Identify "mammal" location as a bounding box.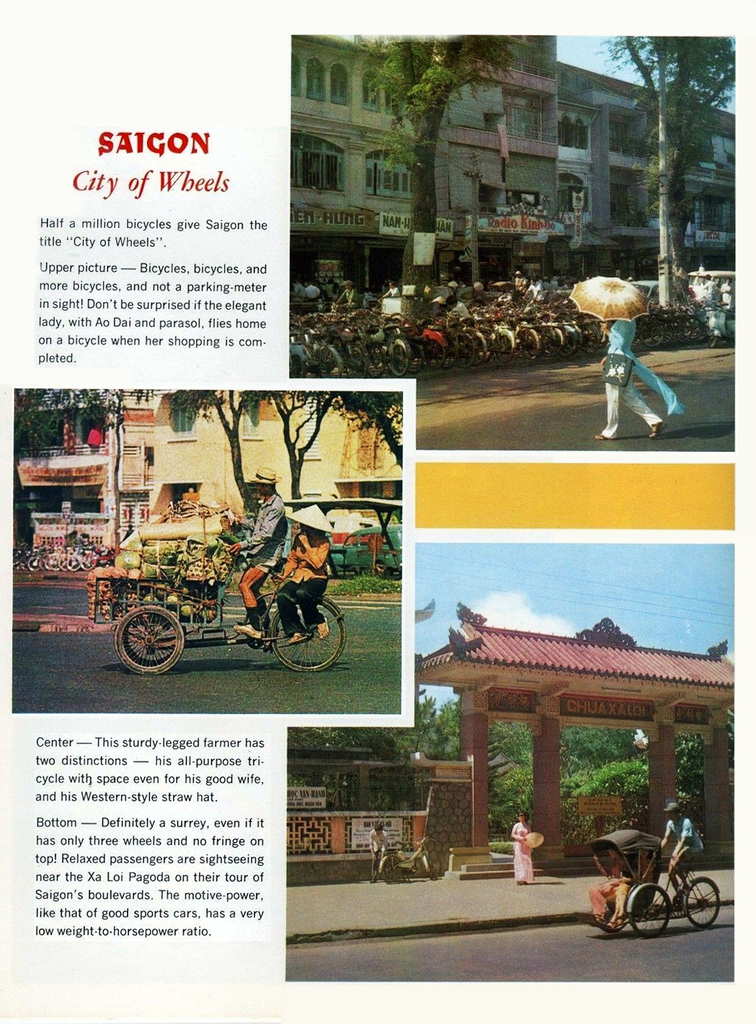
(513, 268, 527, 296).
